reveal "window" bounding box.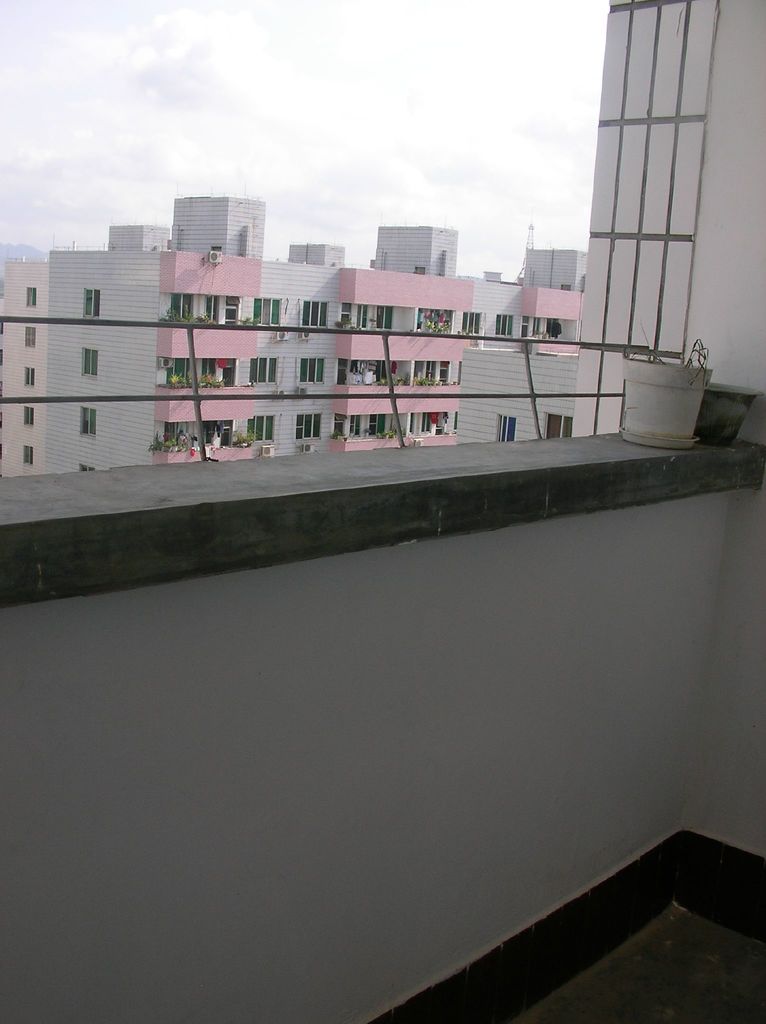
Revealed: x1=297, y1=356, x2=325, y2=384.
